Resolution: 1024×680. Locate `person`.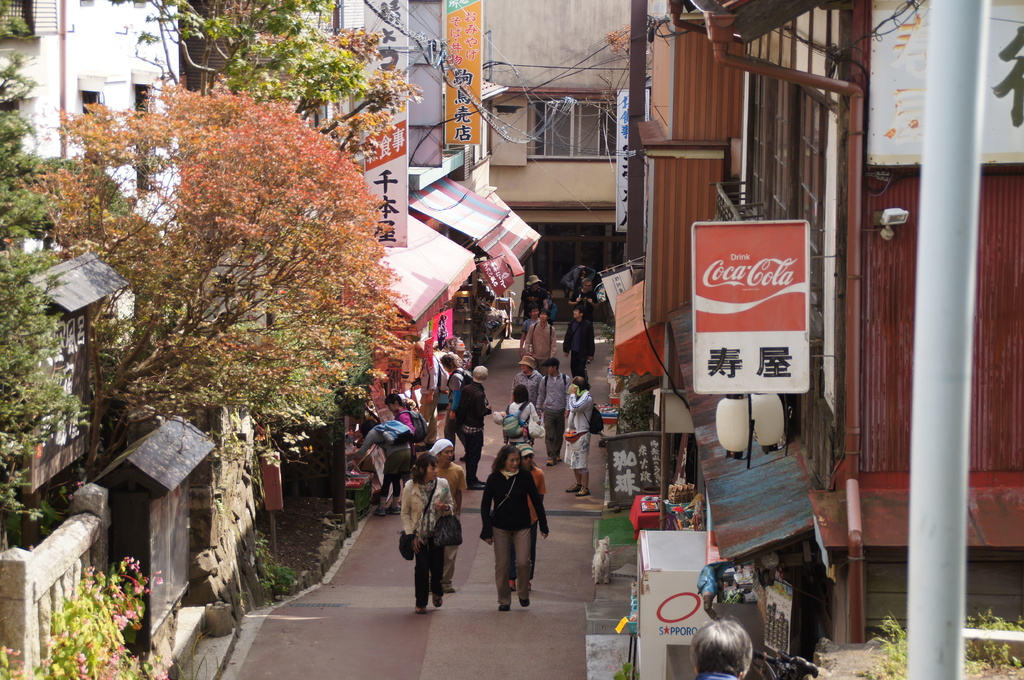
525,308,556,373.
